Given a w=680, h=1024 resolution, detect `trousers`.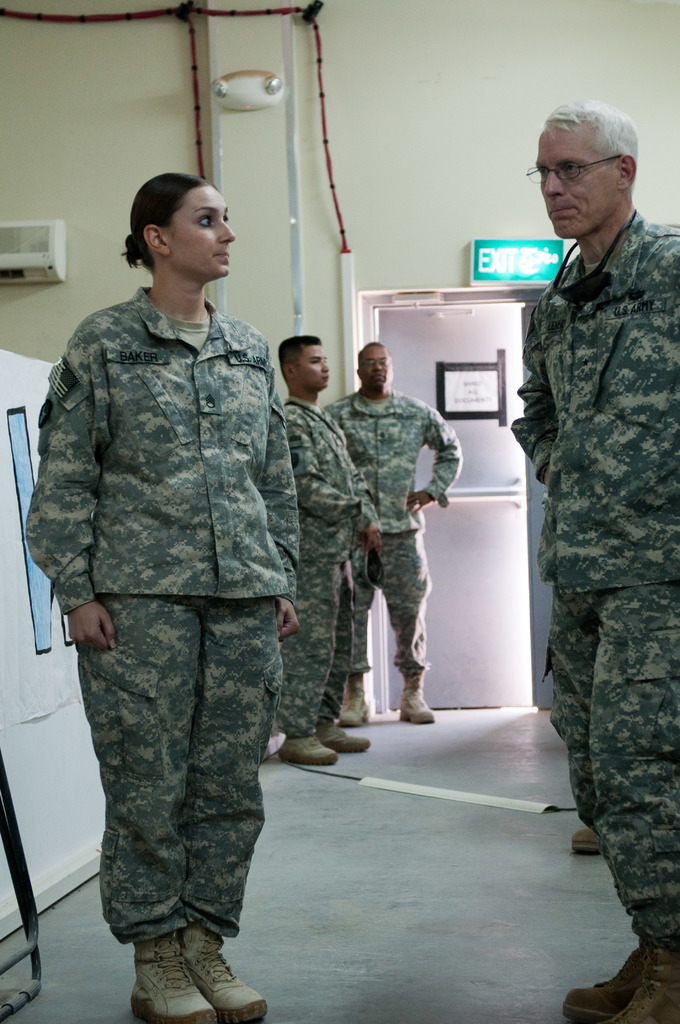
l=274, t=565, r=355, b=728.
